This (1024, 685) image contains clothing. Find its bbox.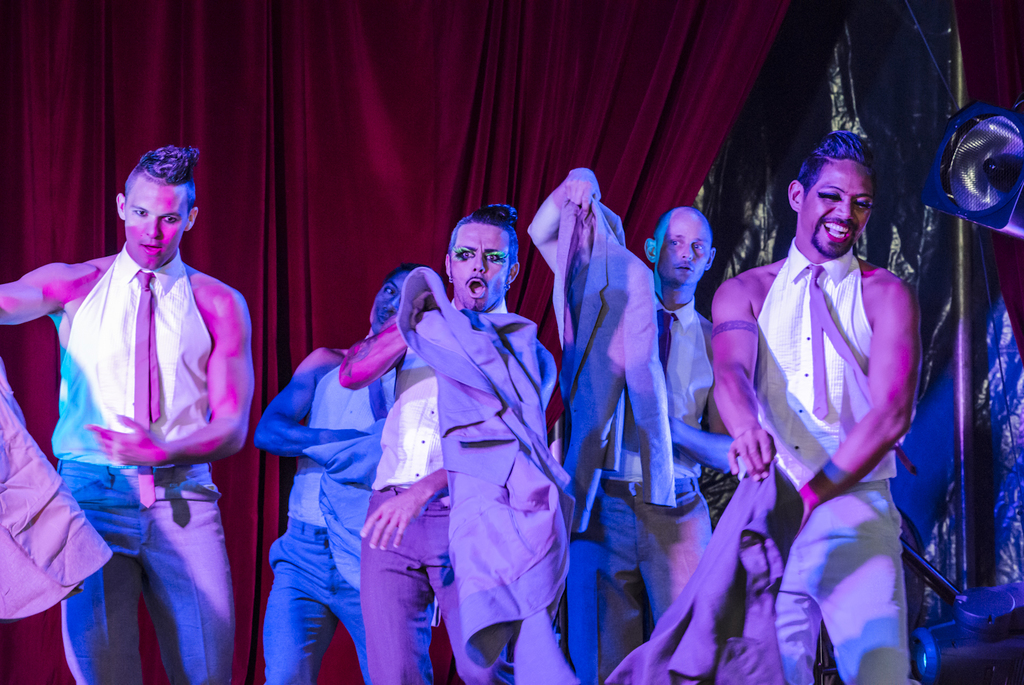
region(563, 192, 719, 684).
